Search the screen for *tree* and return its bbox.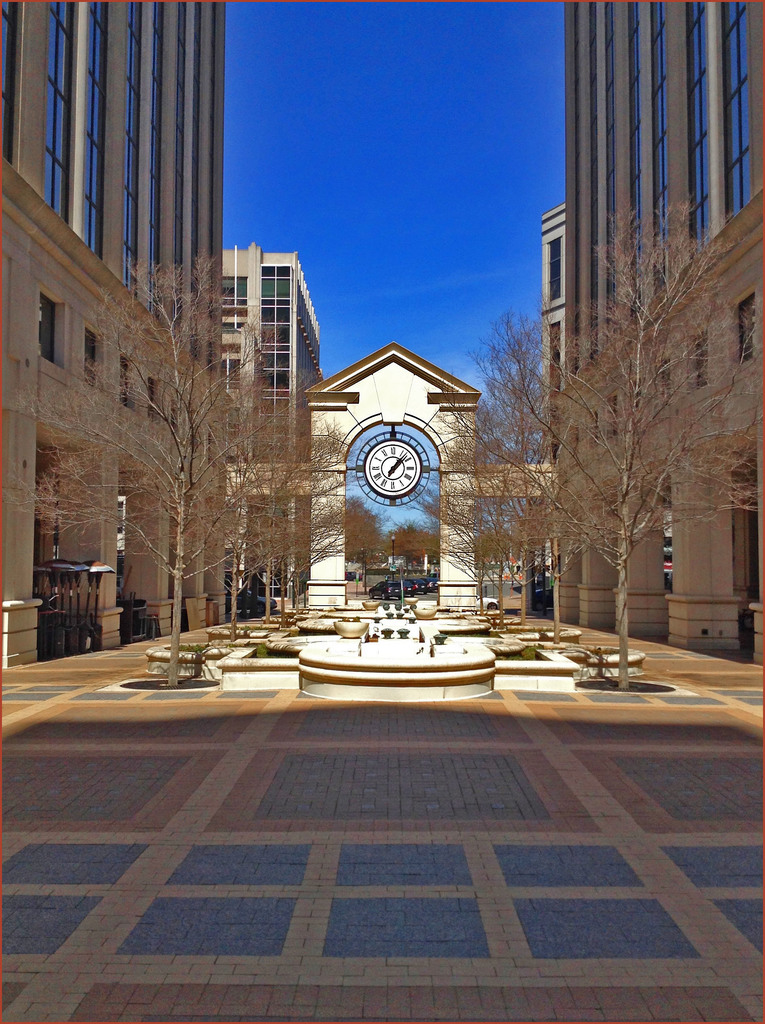
Found: 25, 254, 266, 690.
